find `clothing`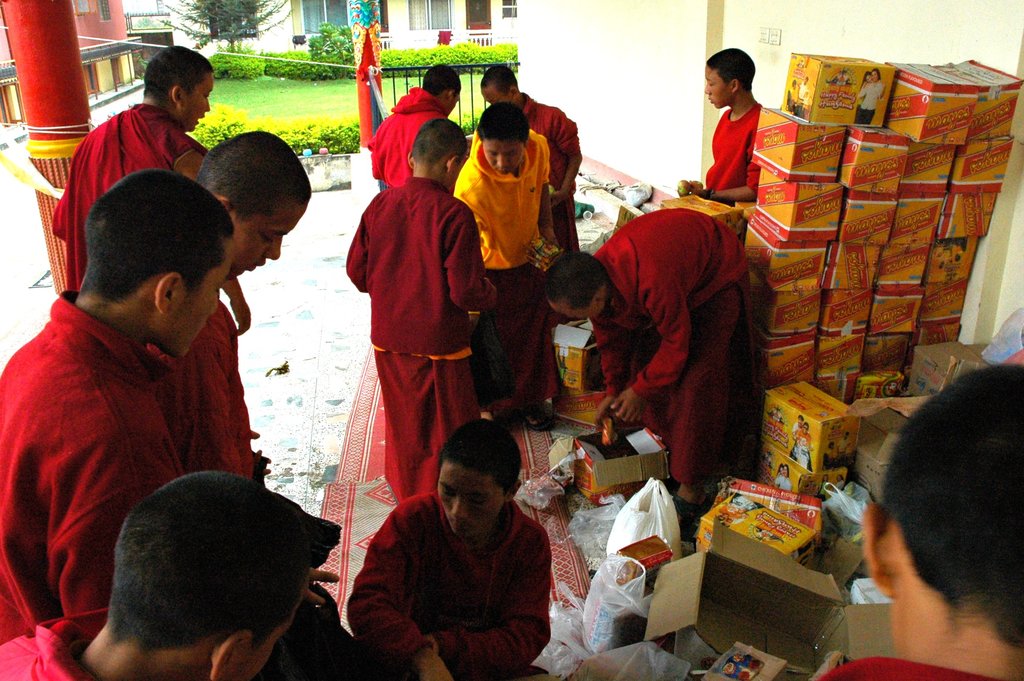
{"x1": 587, "y1": 205, "x2": 753, "y2": 483}
